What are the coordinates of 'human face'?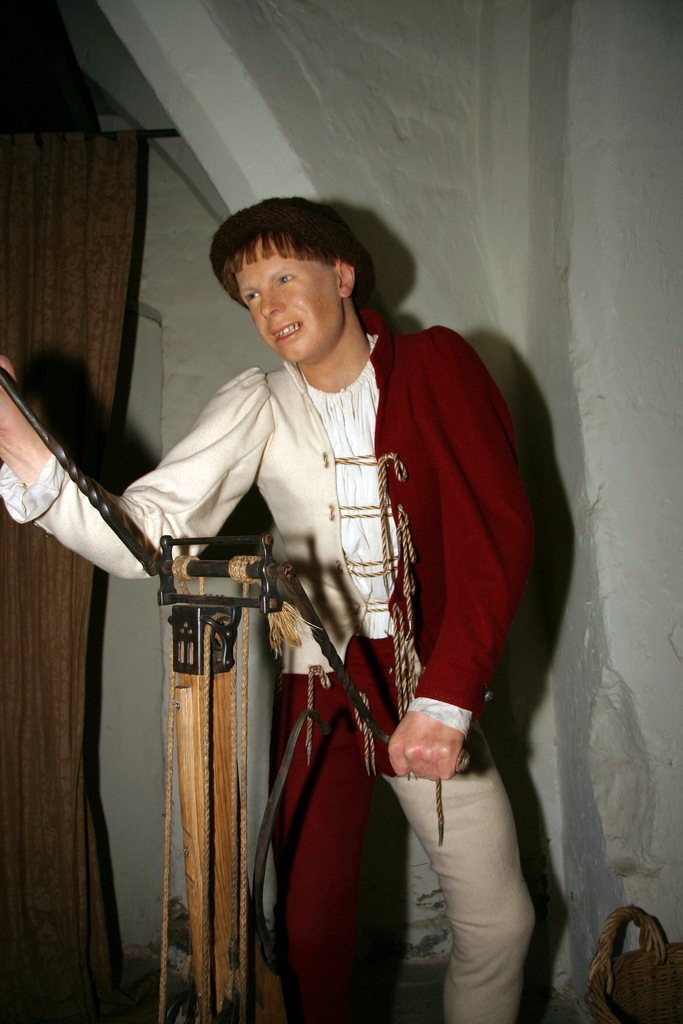
[x1=234, y1=246, x2=339, y2=363].
